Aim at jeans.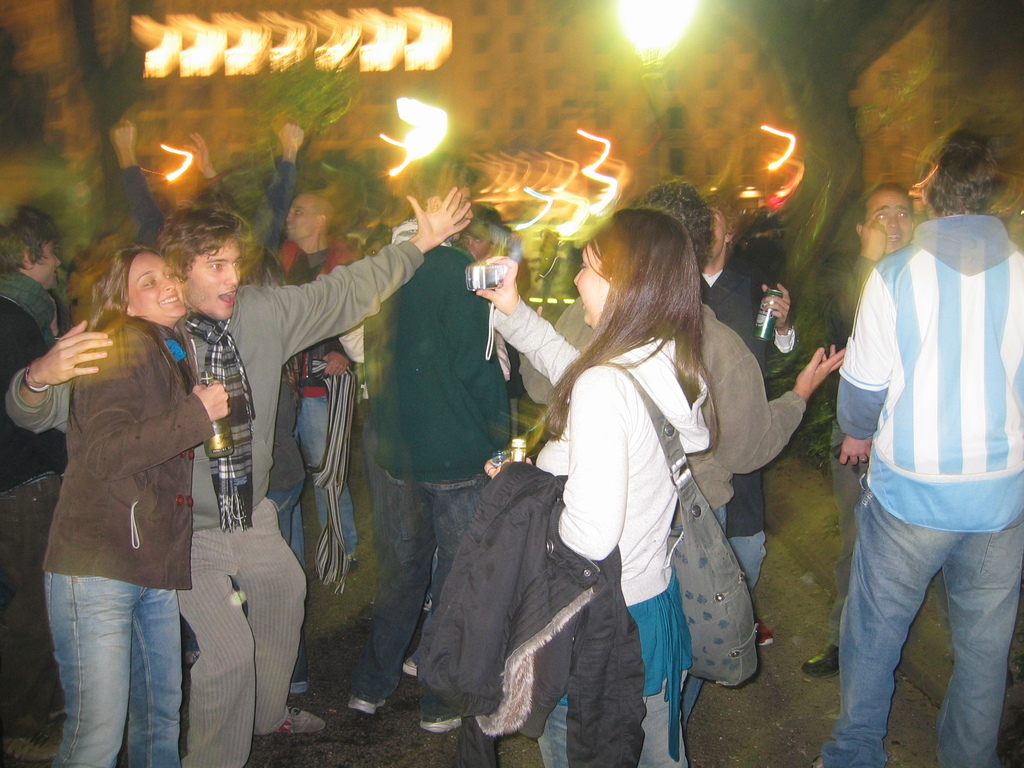
Aimed at pyautogui.locateOnScreen(347, 468, 484, 716).
